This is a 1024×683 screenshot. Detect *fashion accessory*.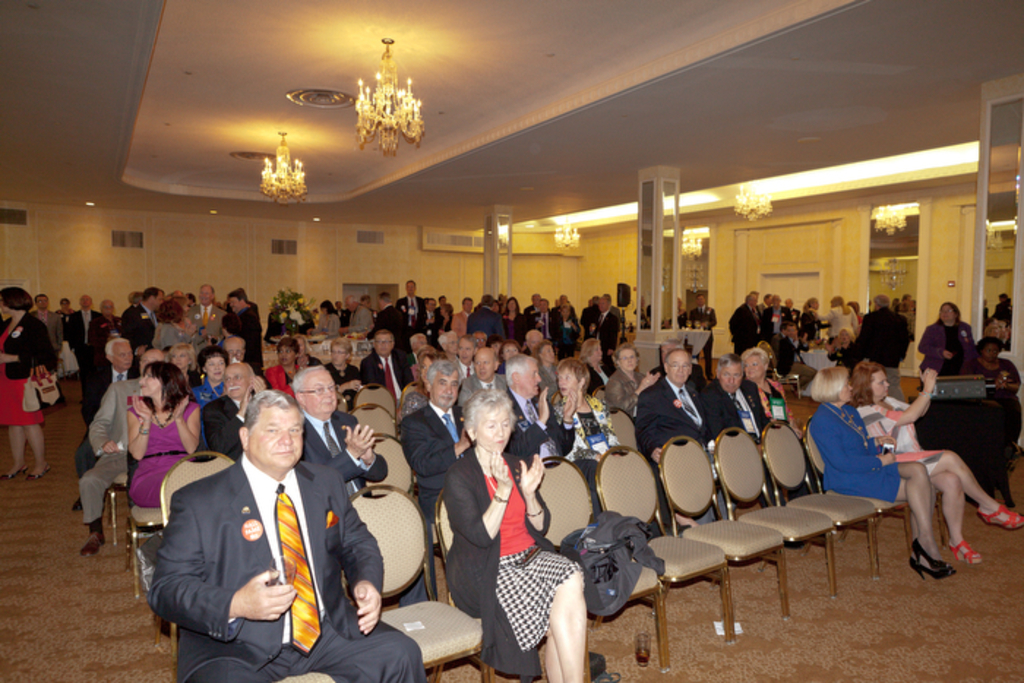
select_region(139, 429, 152, 433).
